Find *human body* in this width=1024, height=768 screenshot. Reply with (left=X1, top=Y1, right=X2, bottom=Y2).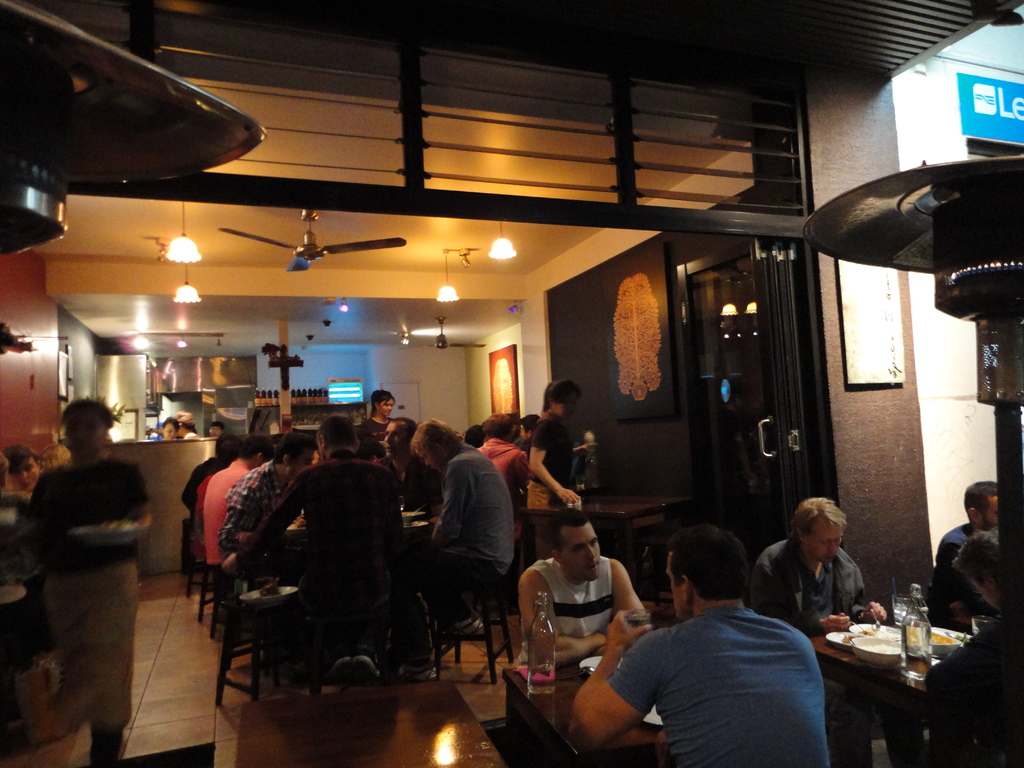
(left=518, top=371, right=580, bottom=536).
